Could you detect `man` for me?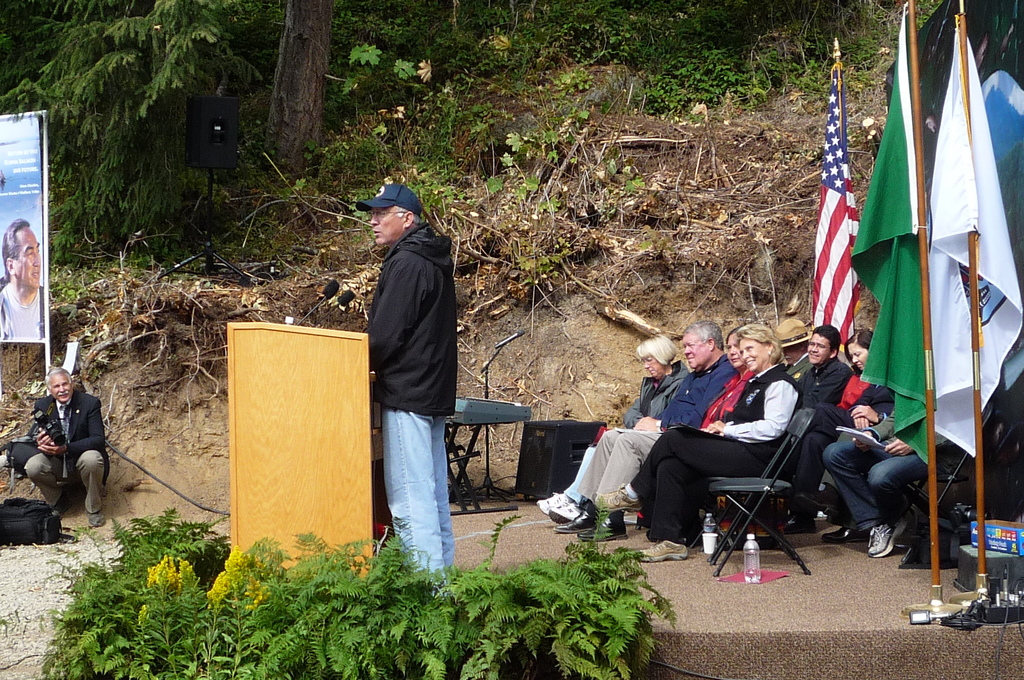
Detection result: (559,321,739,542).
